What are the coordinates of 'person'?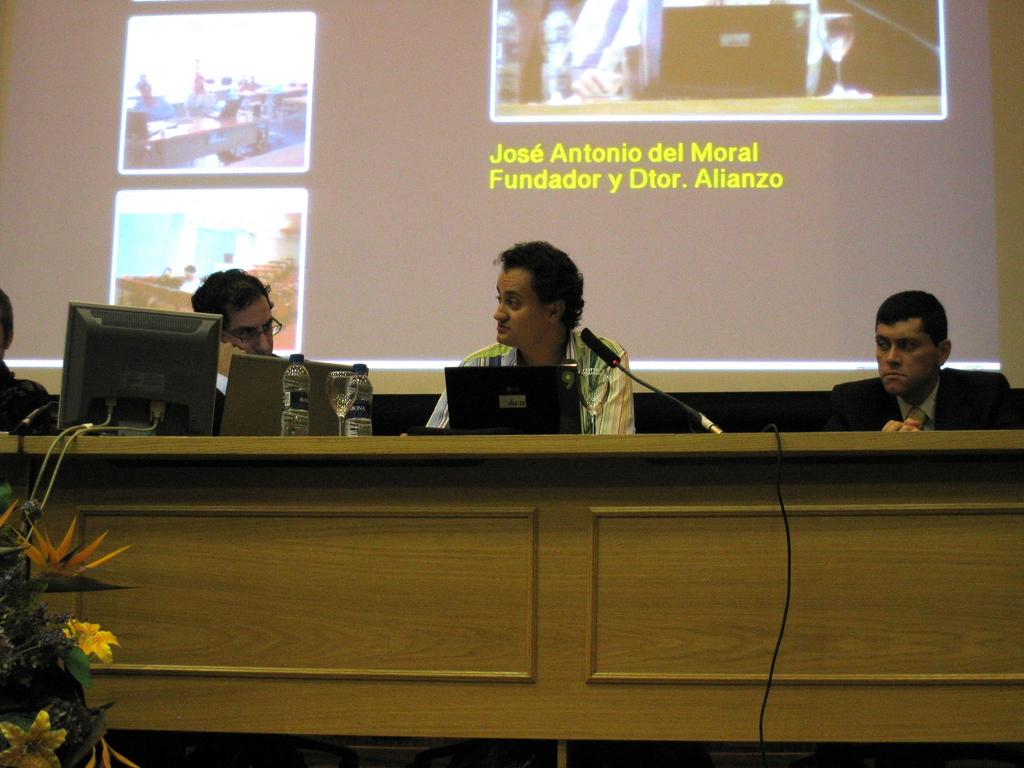
rect(426, 238, 637, 439).
